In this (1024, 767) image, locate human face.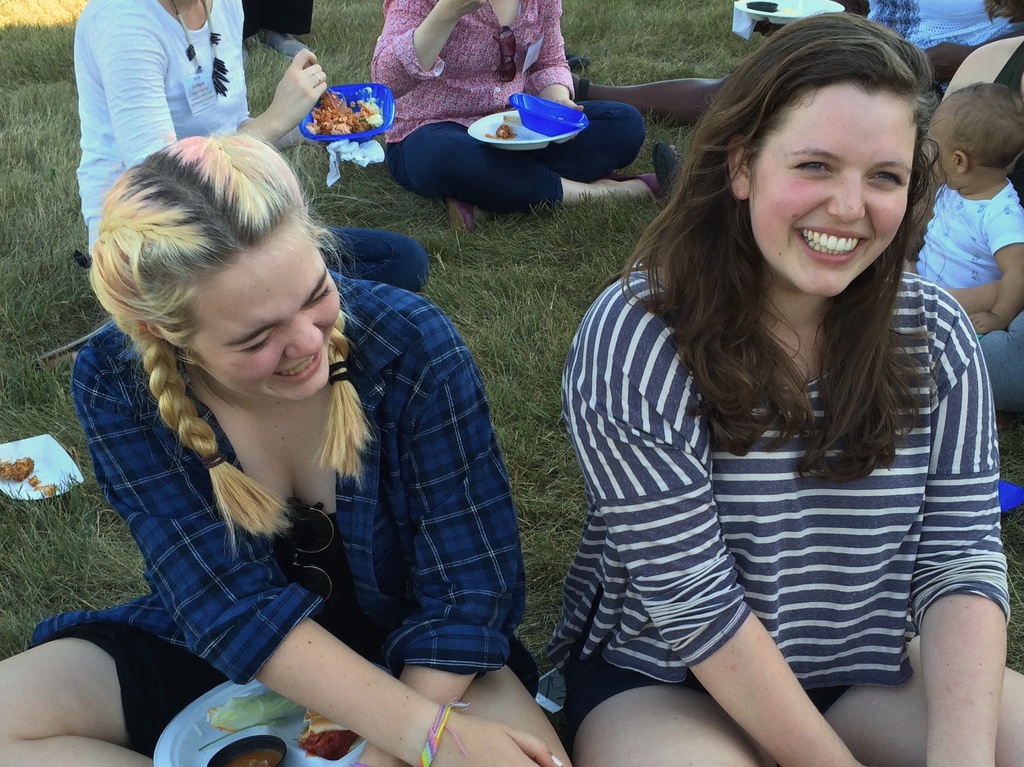
Bounding box: locate(190, 227, 339, 403).
